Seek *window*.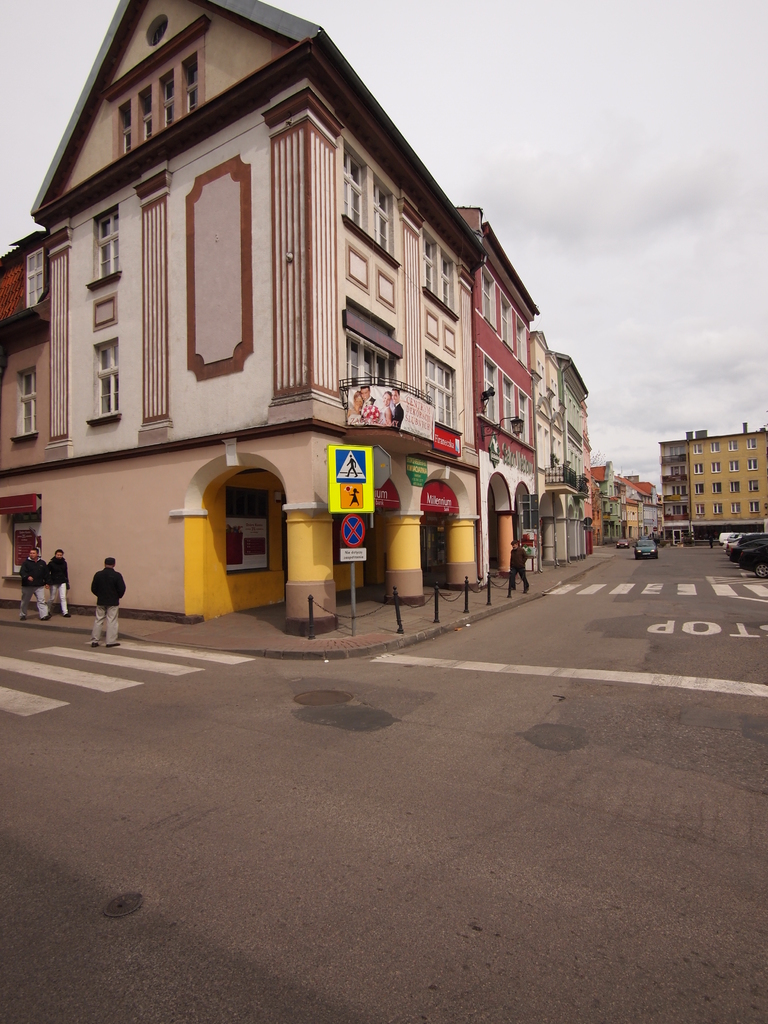
498:304:513:344.
